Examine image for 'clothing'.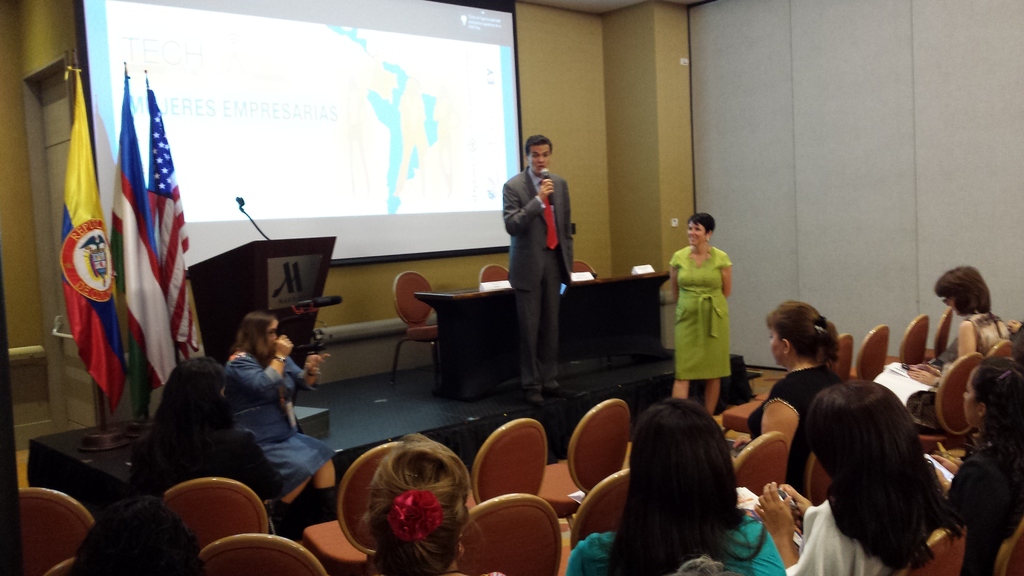
Examination result: <region>561, 519, 787, 572</region>.
